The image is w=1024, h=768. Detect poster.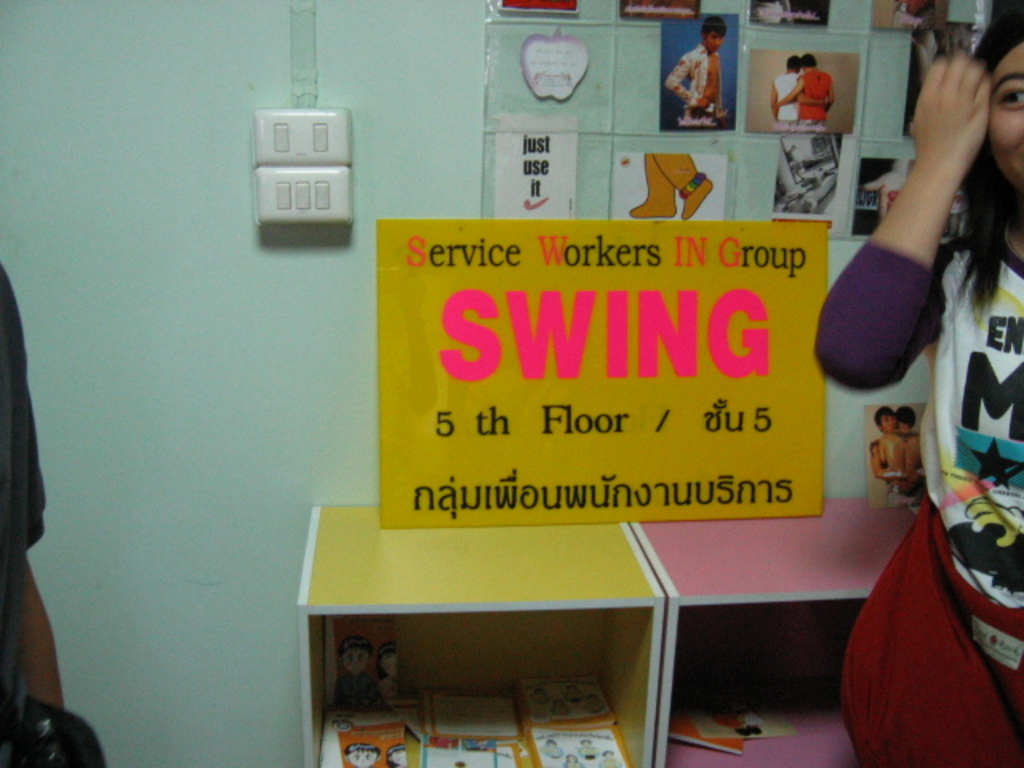
Detection: locate(907, 22, 974, 126).
